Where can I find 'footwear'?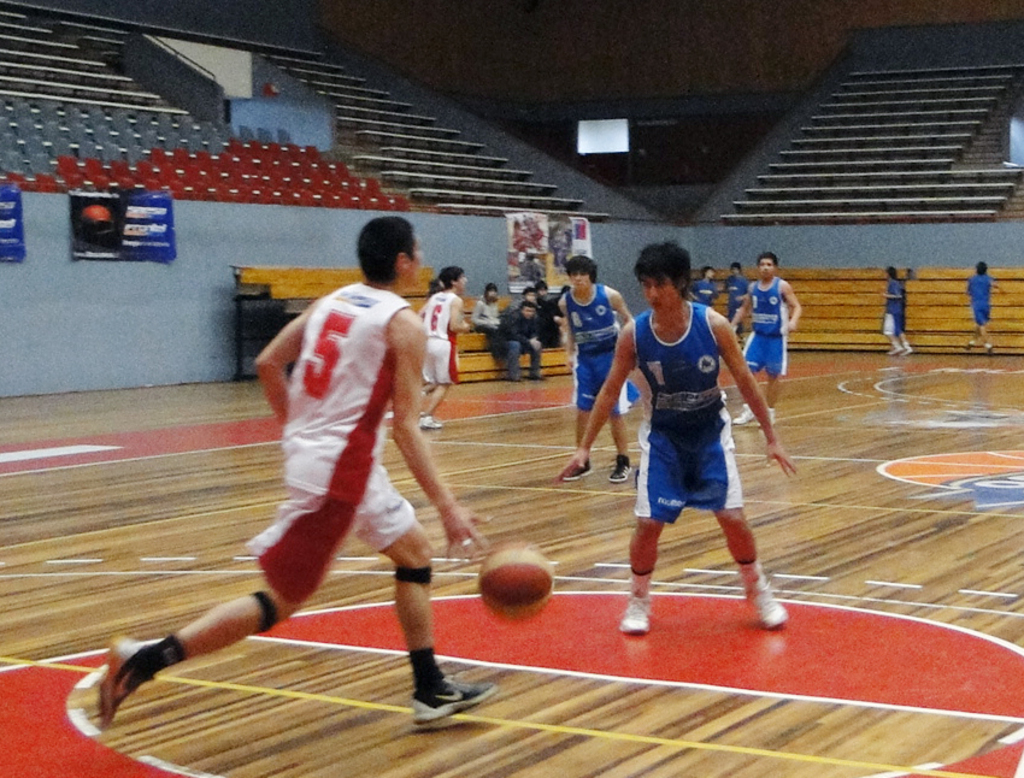
You can find it at box=[417, 676, 496, 726].
